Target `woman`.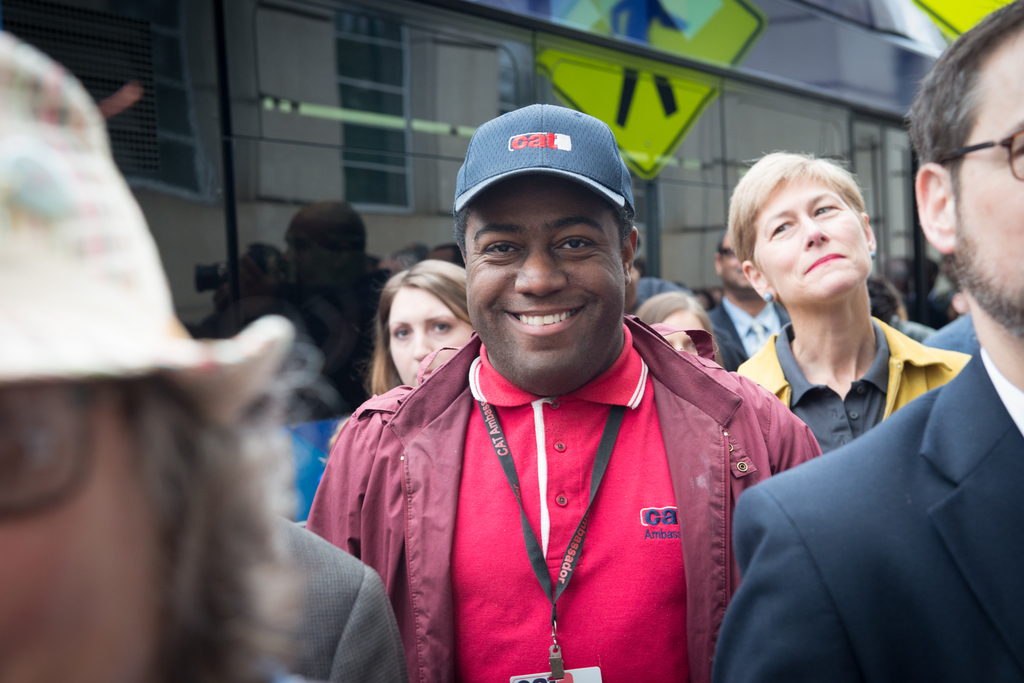
Target region: x1=736, y1=150, x2=970, y2=453.
